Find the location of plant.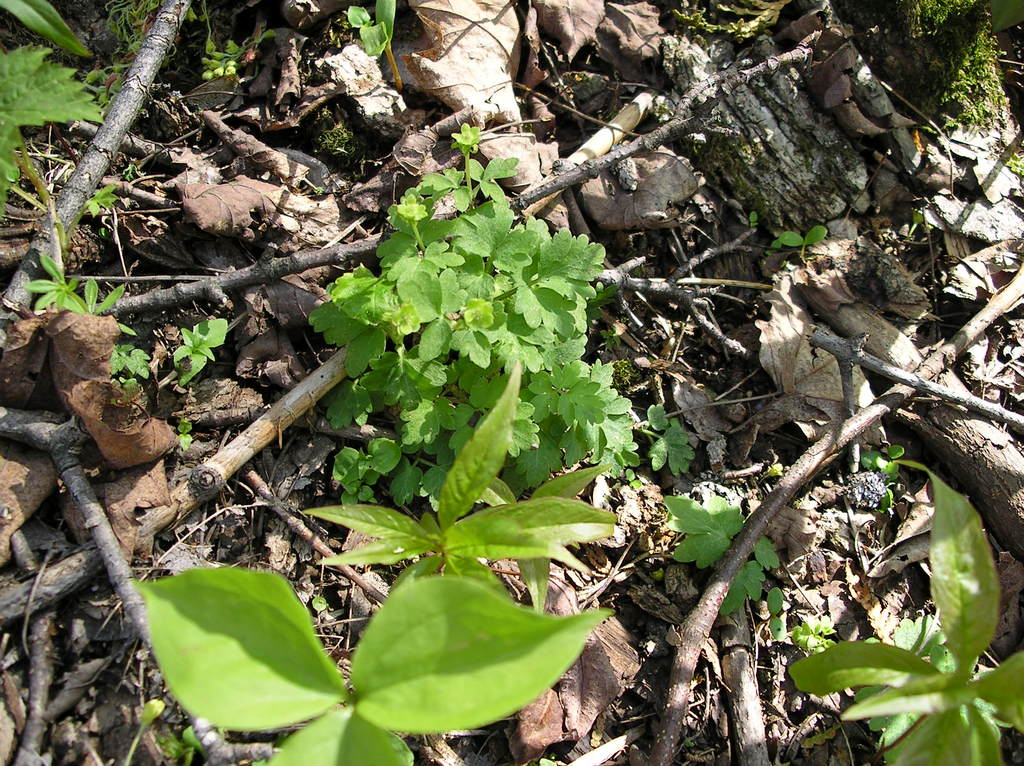
Location: Rect(174, 430, 198, 452).
